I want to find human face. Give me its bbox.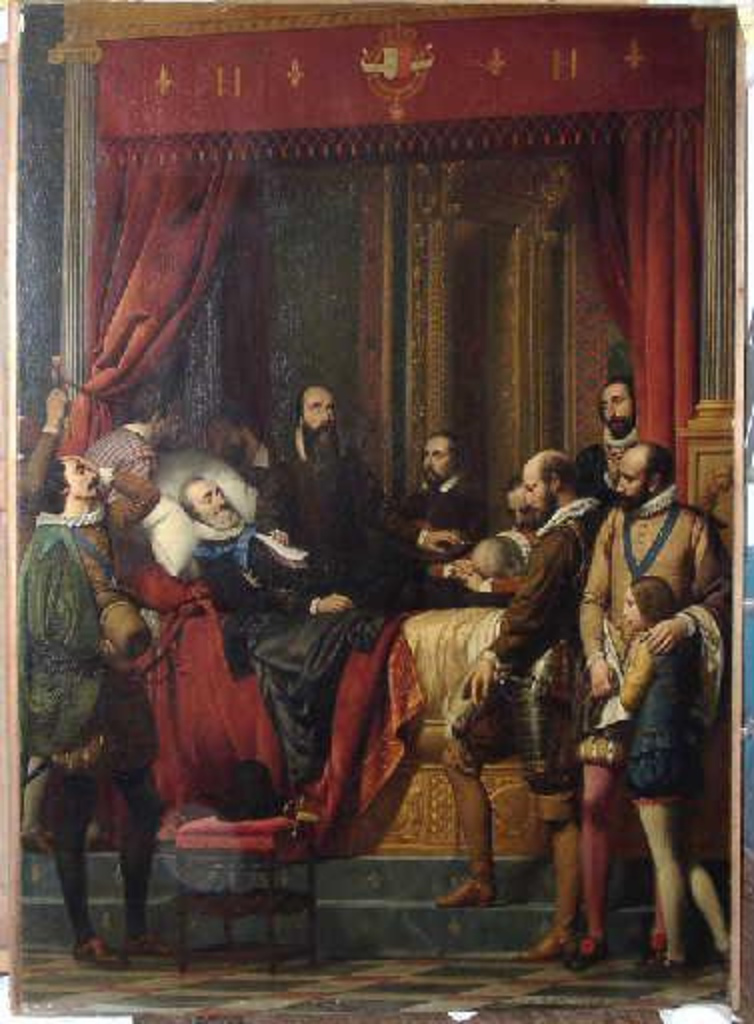
x1=614 y1=454 x2=640 y2=494.
